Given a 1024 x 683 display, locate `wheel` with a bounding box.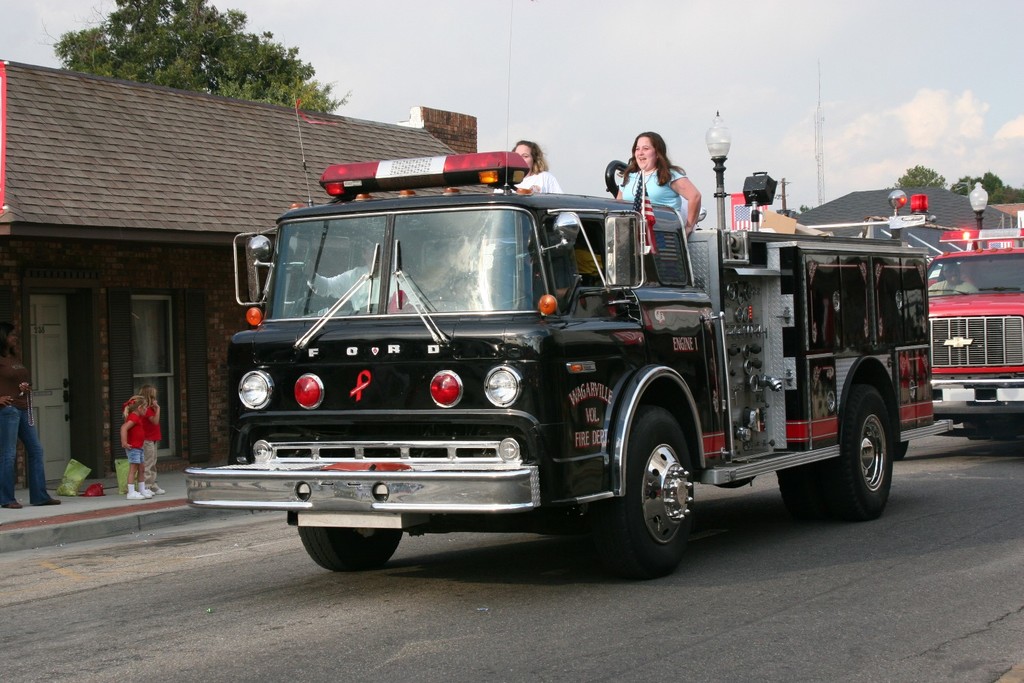
Located: {"left": 838, "top": 386, "right": 892, "bottom": 514}.
